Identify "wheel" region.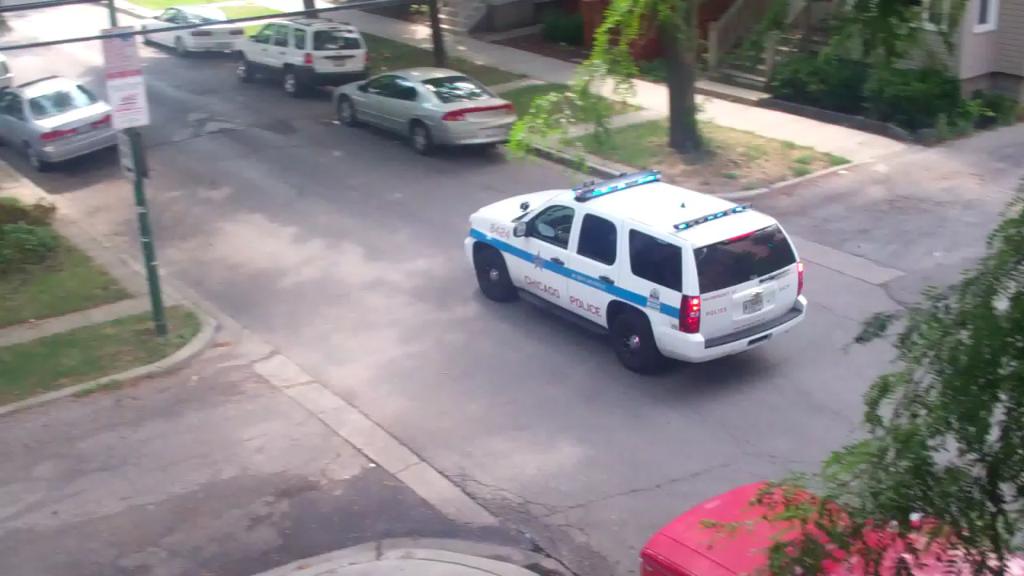
Region: 237, 61, 250, 80.
